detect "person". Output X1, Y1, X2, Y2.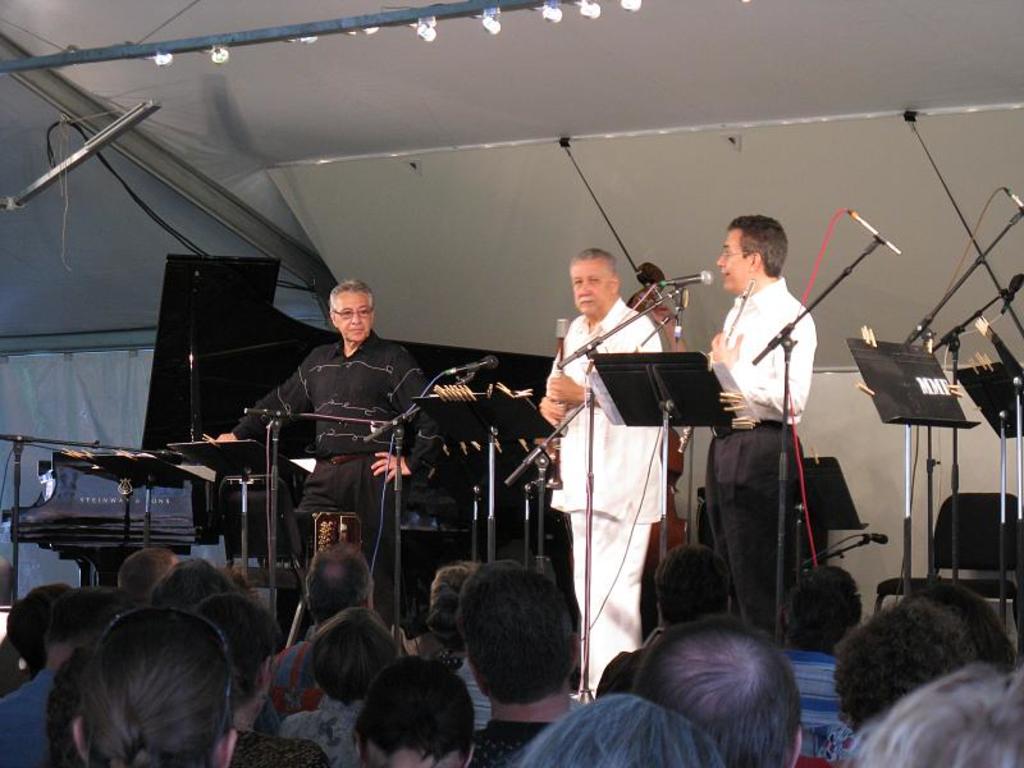
4, 575, 72, 677.
